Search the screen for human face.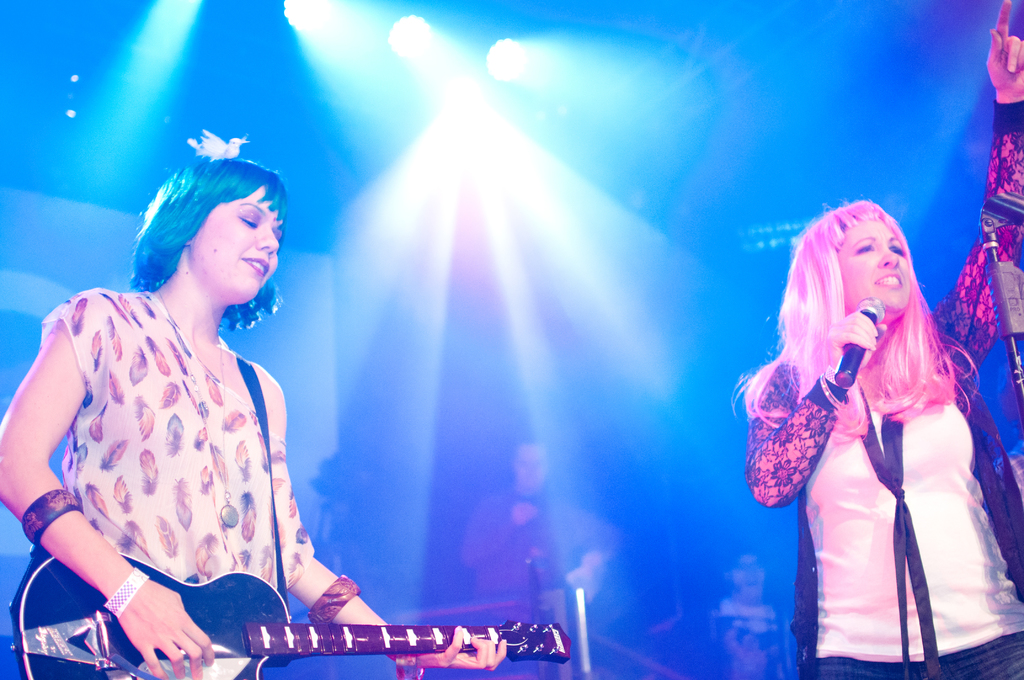
Found at 730/558/767/592.
